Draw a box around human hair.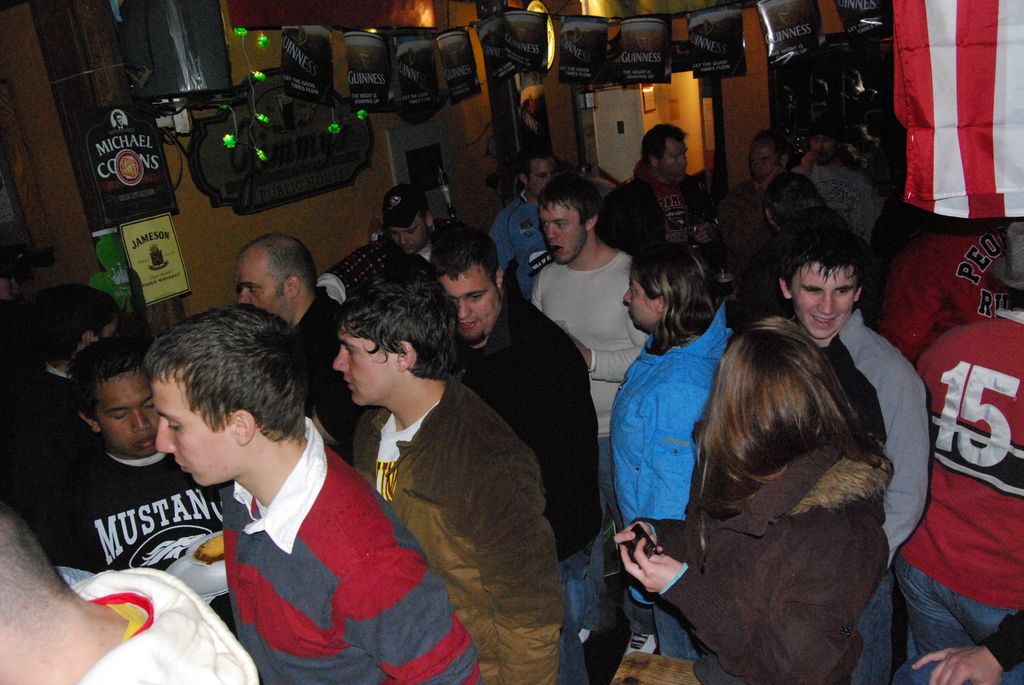
bbox=[63, 333, 146, 427].
